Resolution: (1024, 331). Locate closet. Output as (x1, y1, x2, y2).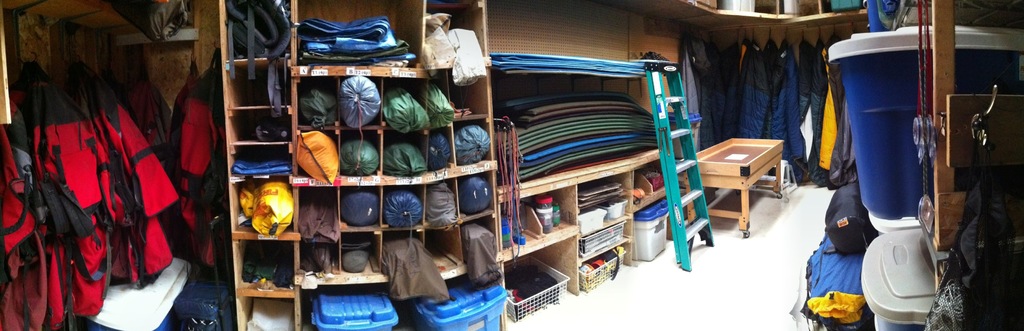
(188, 11, 541, 298).
